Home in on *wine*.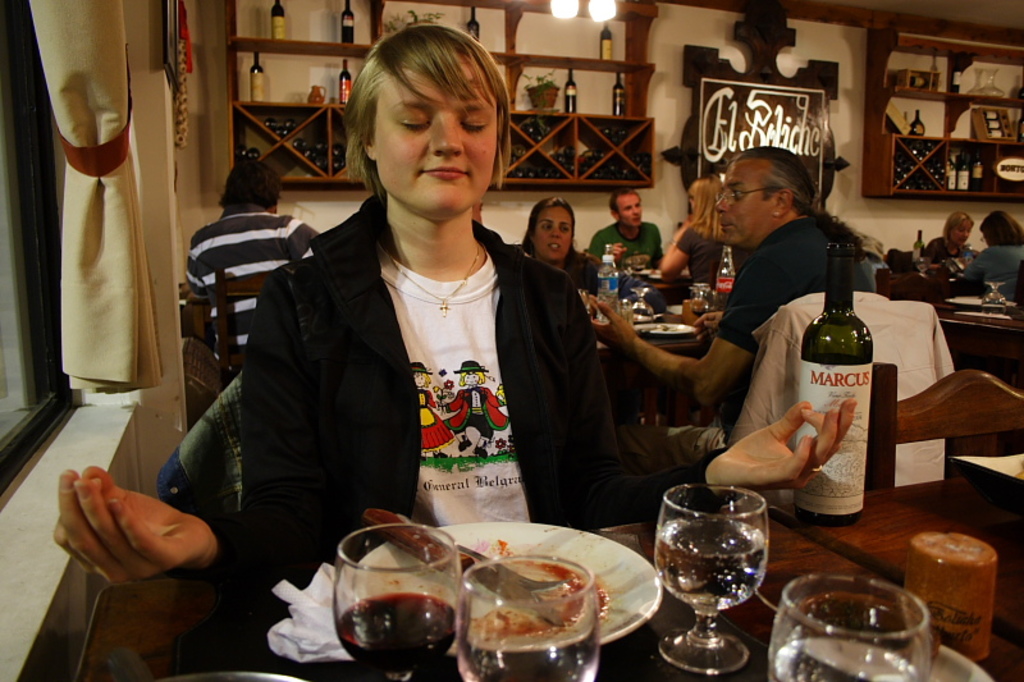
Homed in at 332 586 453 673.
